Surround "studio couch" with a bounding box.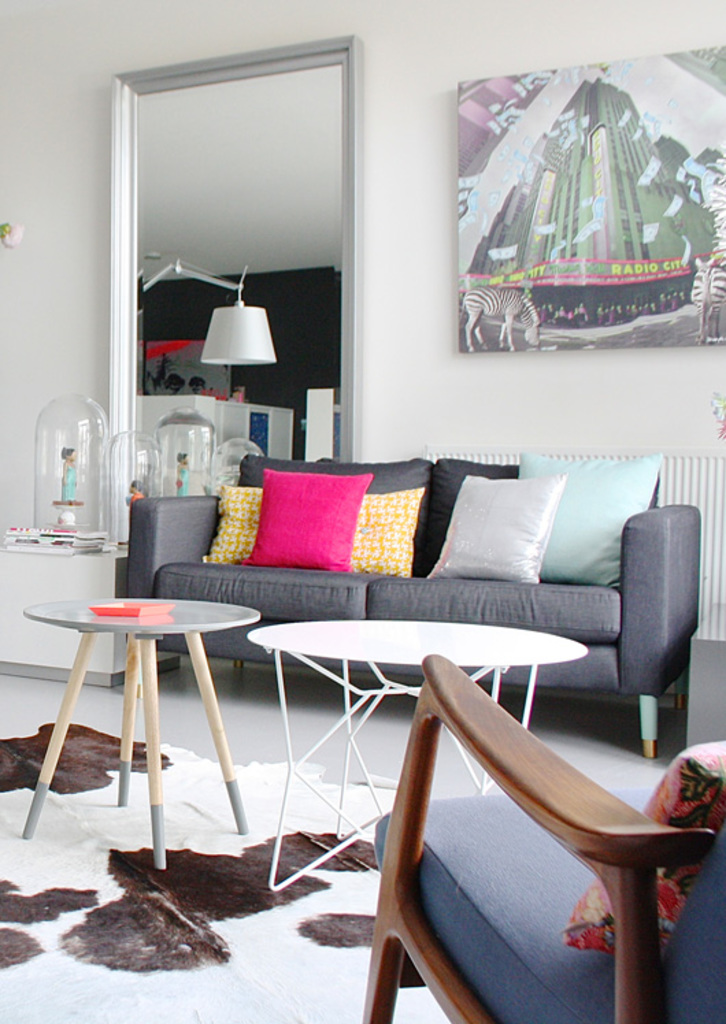
[104, 450, 704, 741].
